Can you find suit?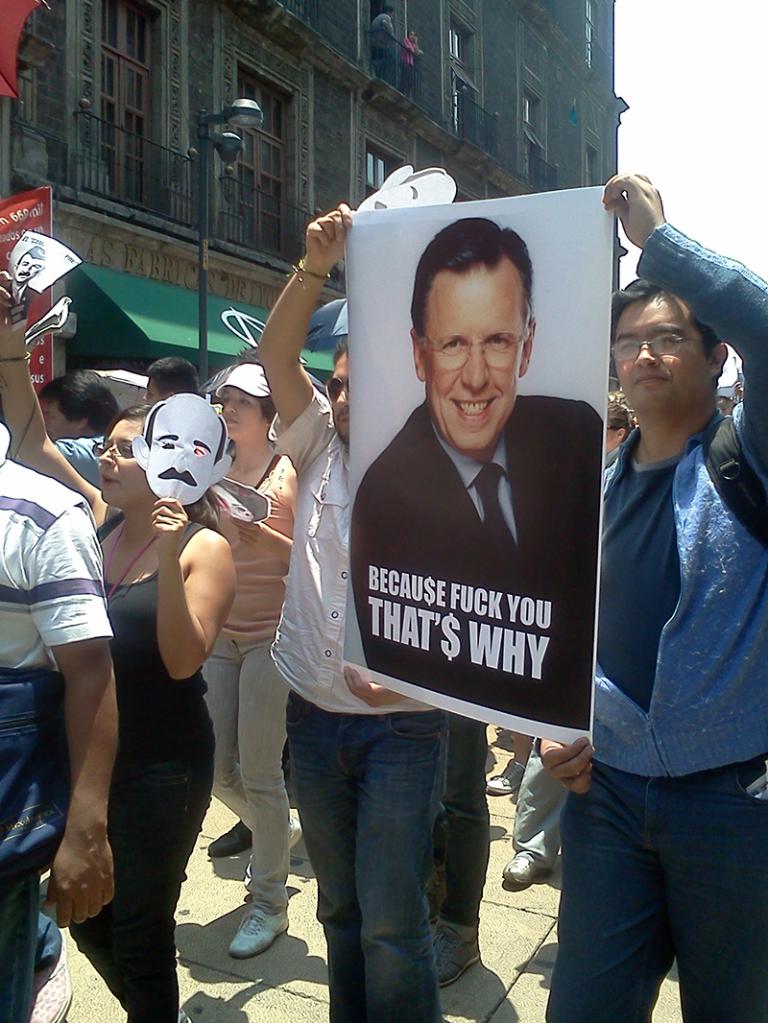
Yes, bounding box: 347:394:599:729.
